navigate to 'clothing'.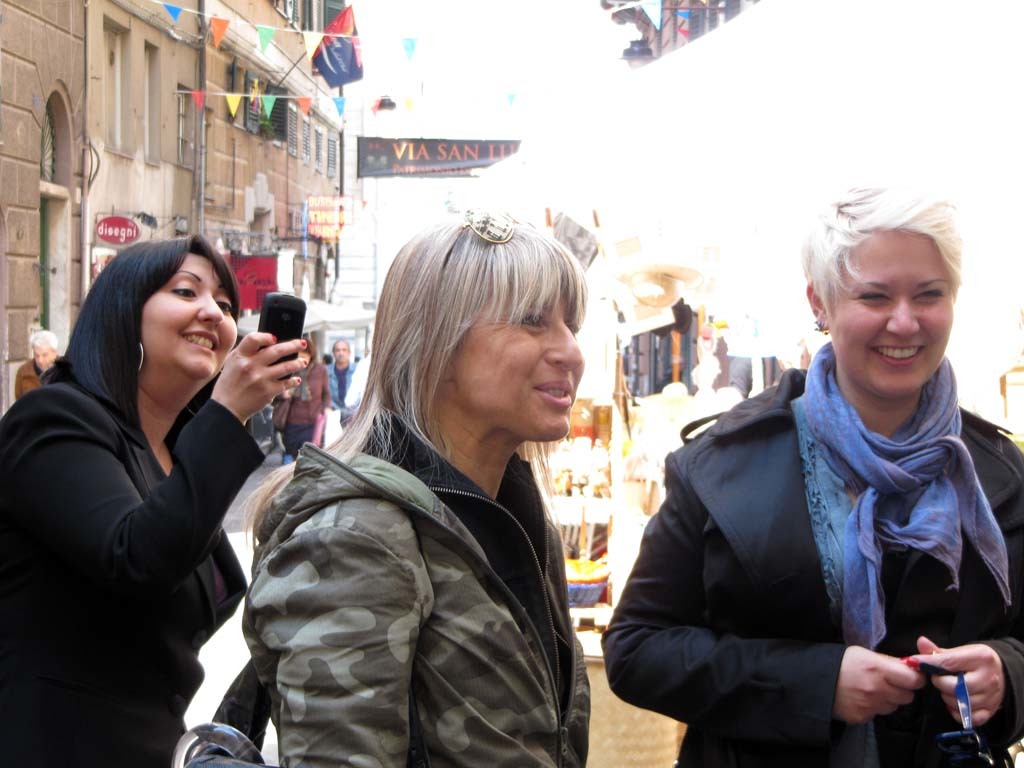
Navigation target: box=[635, 274, 1015, 767].
